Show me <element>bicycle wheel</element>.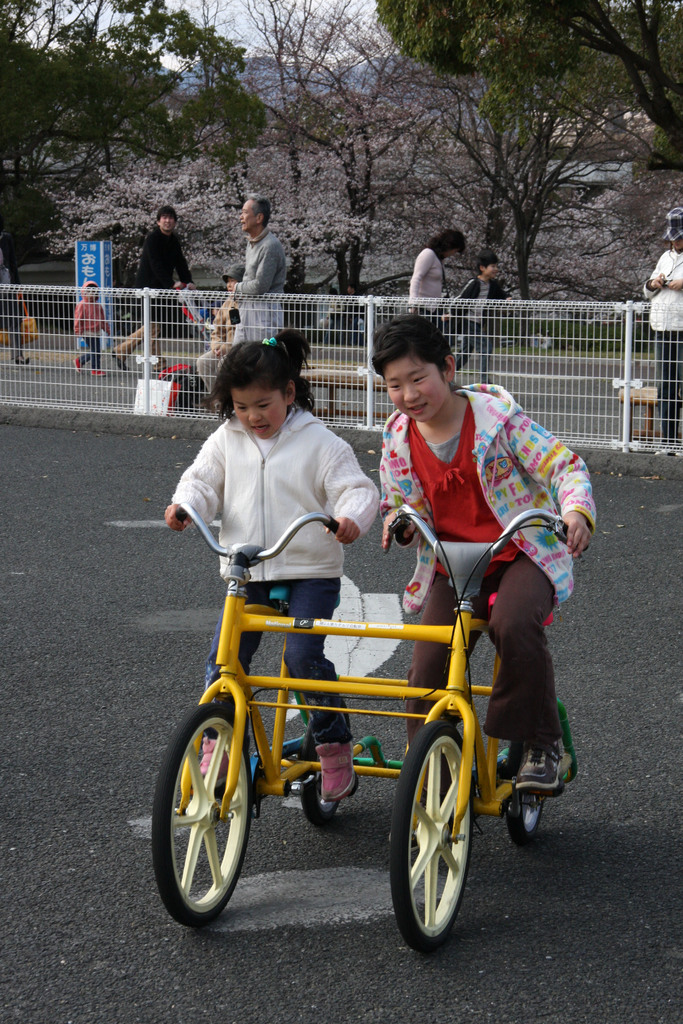
<element>bicycle wheel</element> is here: <region>293, 719, 351, 835</region>.
